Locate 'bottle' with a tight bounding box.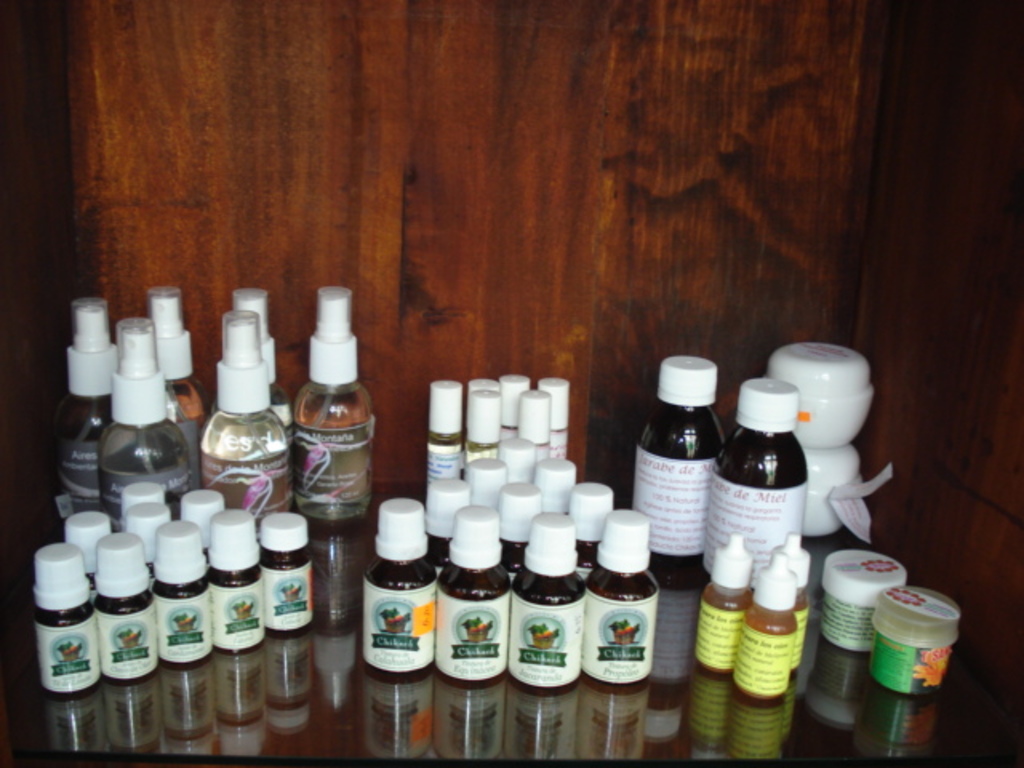
box(62, 298, 120, 520).
